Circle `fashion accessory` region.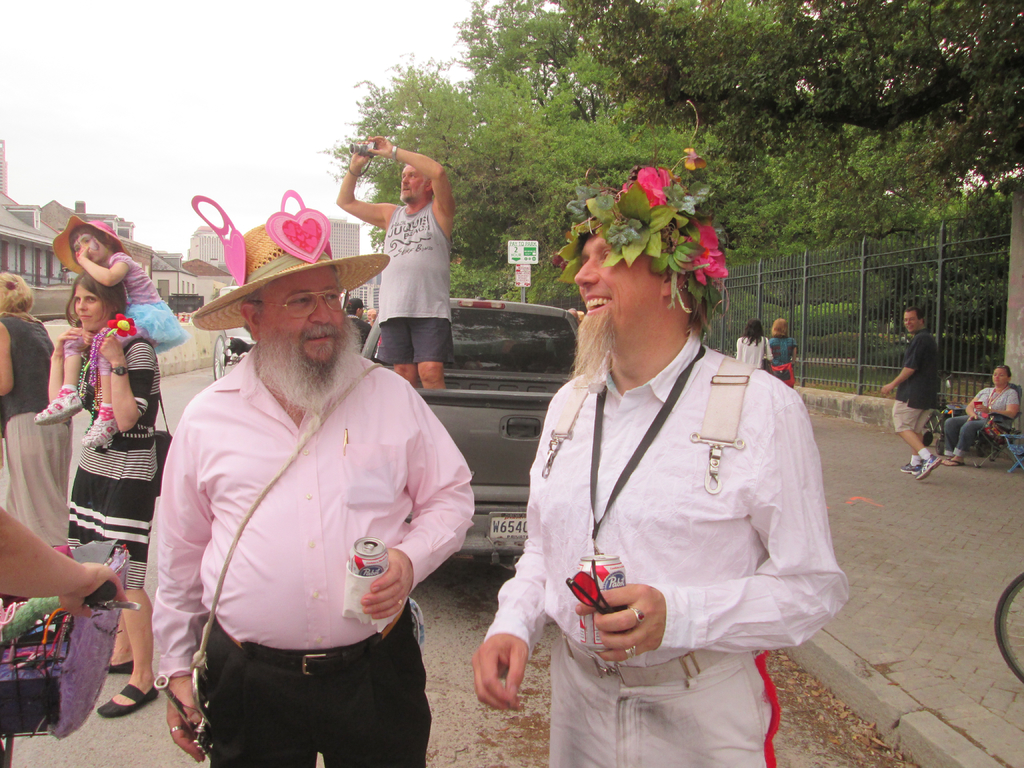
Region: [628,607,646,627].
